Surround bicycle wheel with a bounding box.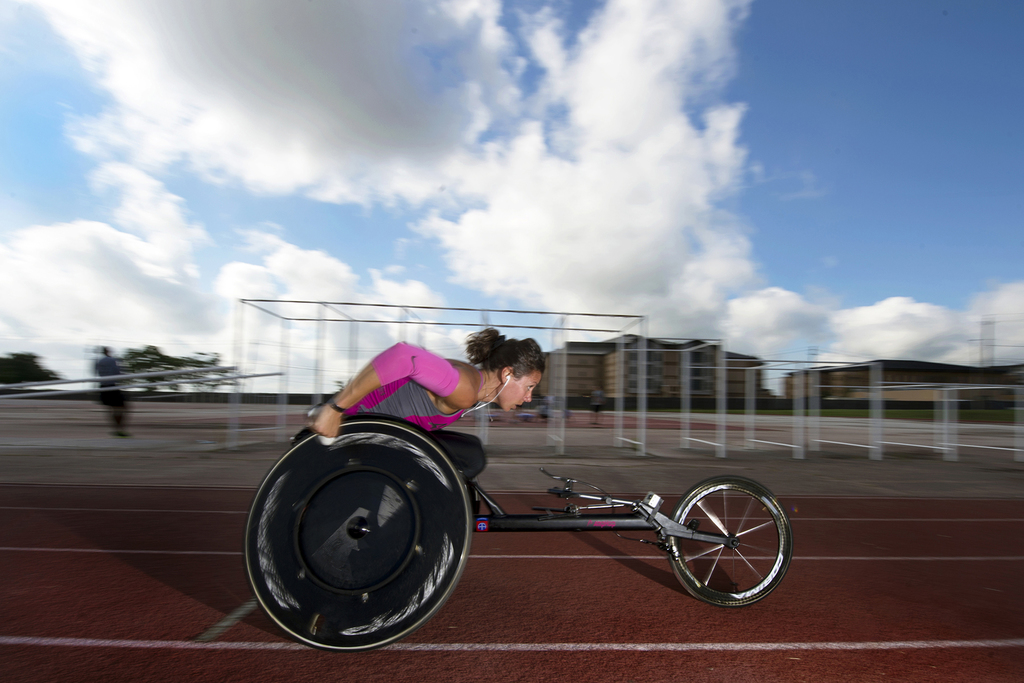
box(653, 493, 791, 613).
